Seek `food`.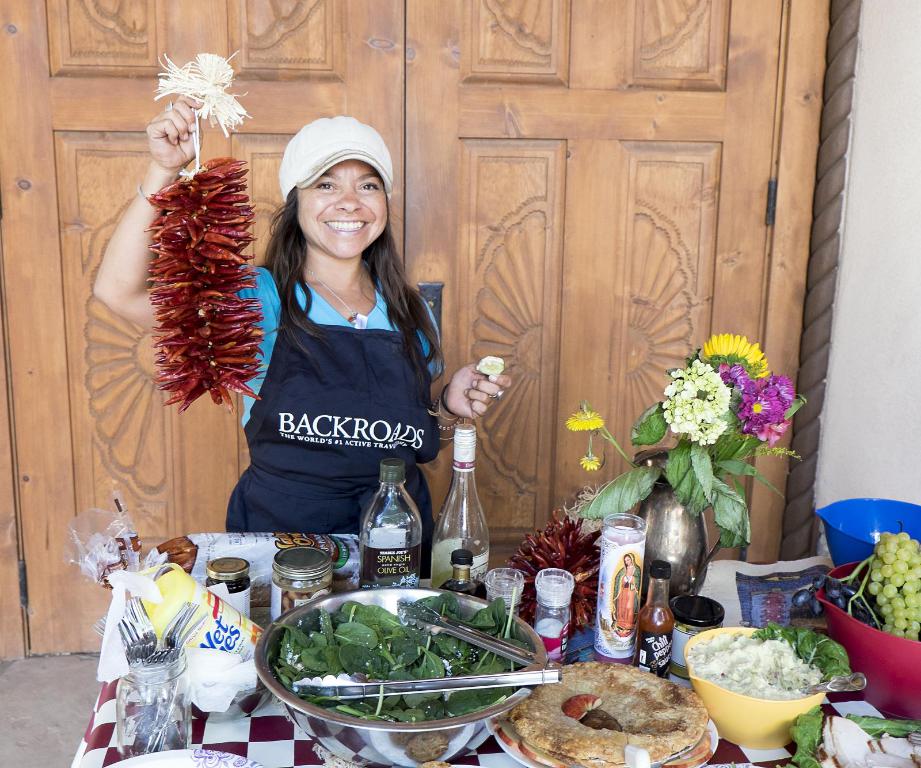
207 578 252 616.
